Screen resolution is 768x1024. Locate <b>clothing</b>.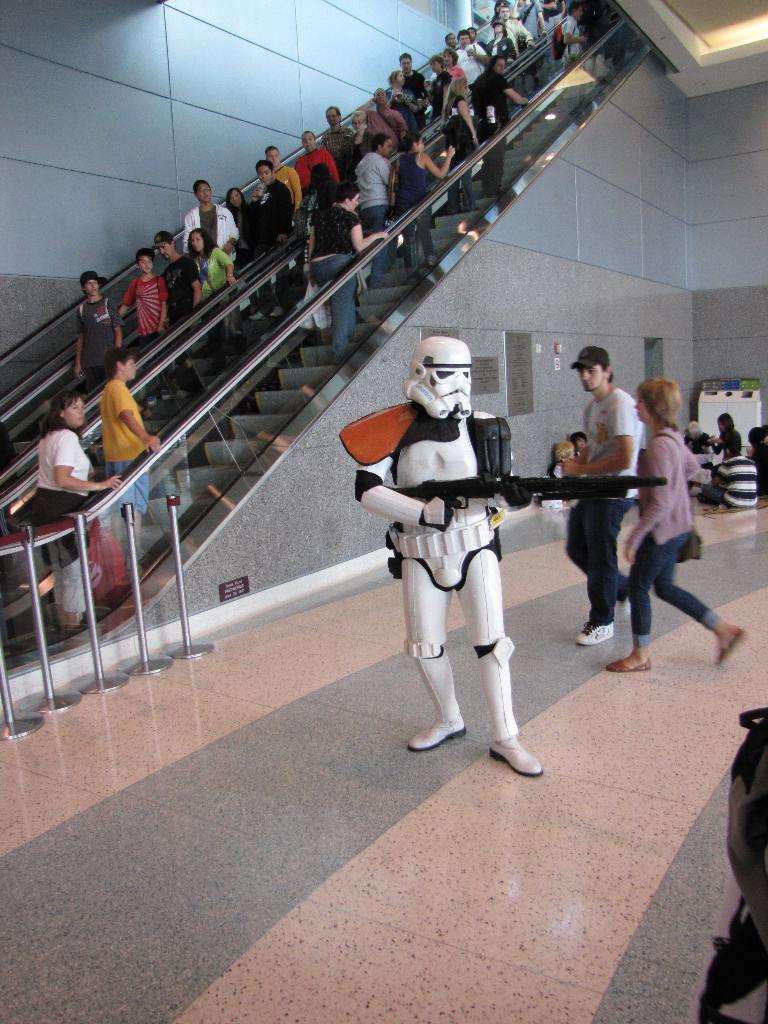
[left=76, top=299, right=108, bottom=378].
